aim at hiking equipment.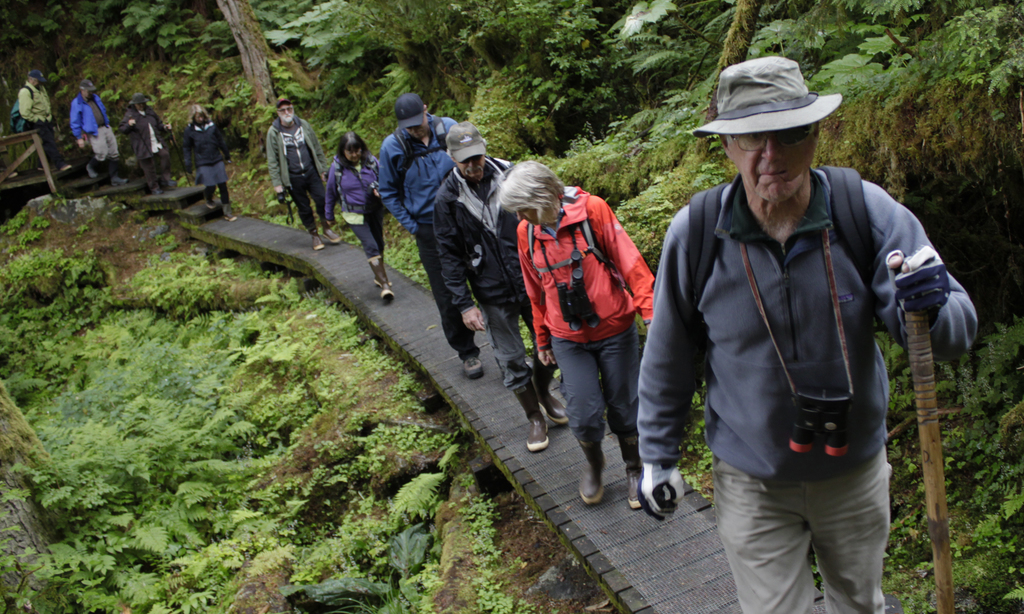
Aimed at box(5, 85, 39, 144).
